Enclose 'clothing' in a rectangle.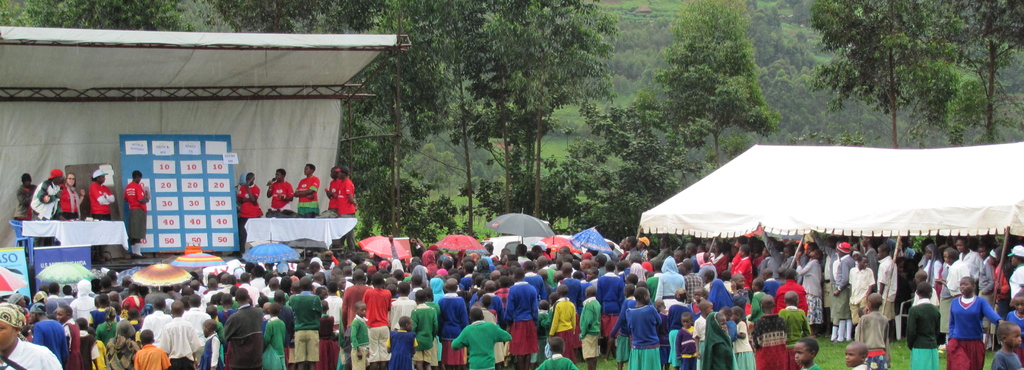
Rect(29, 177, 55, 220).
